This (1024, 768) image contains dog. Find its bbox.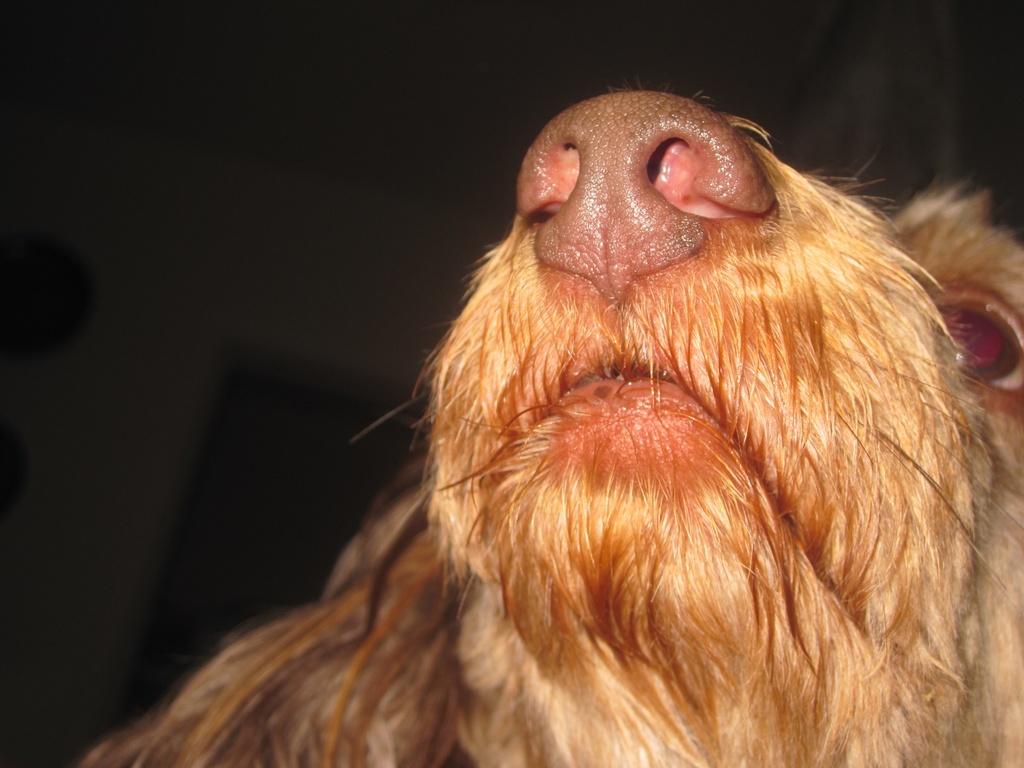
detection(77, 71, 1023, 767).
